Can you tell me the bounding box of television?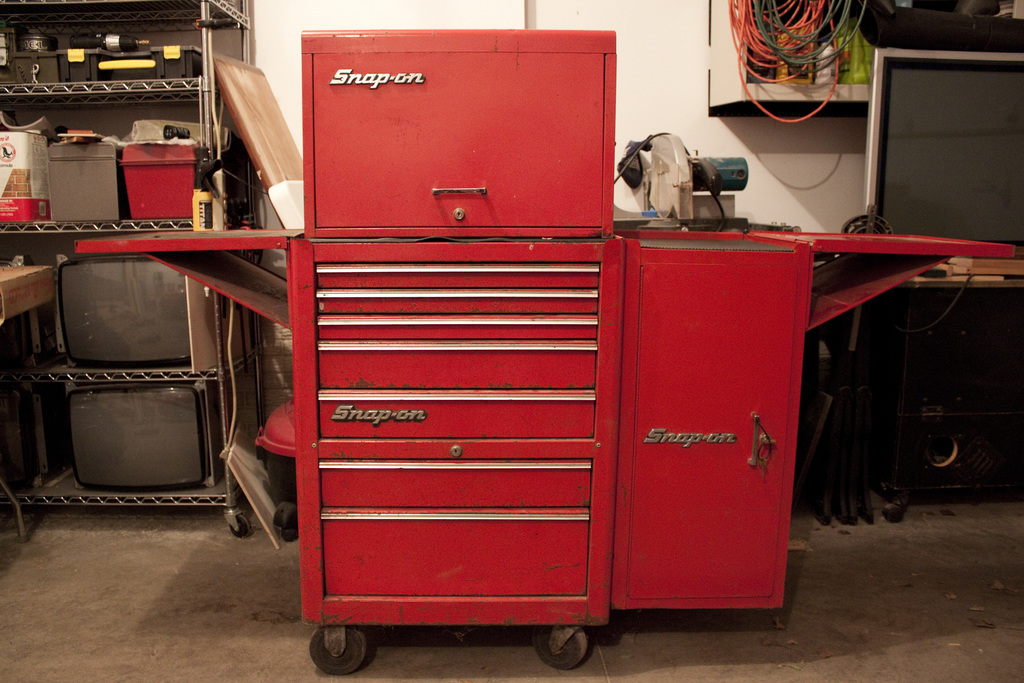
[x1=858, y1=47, x2=1023, y2=263].
